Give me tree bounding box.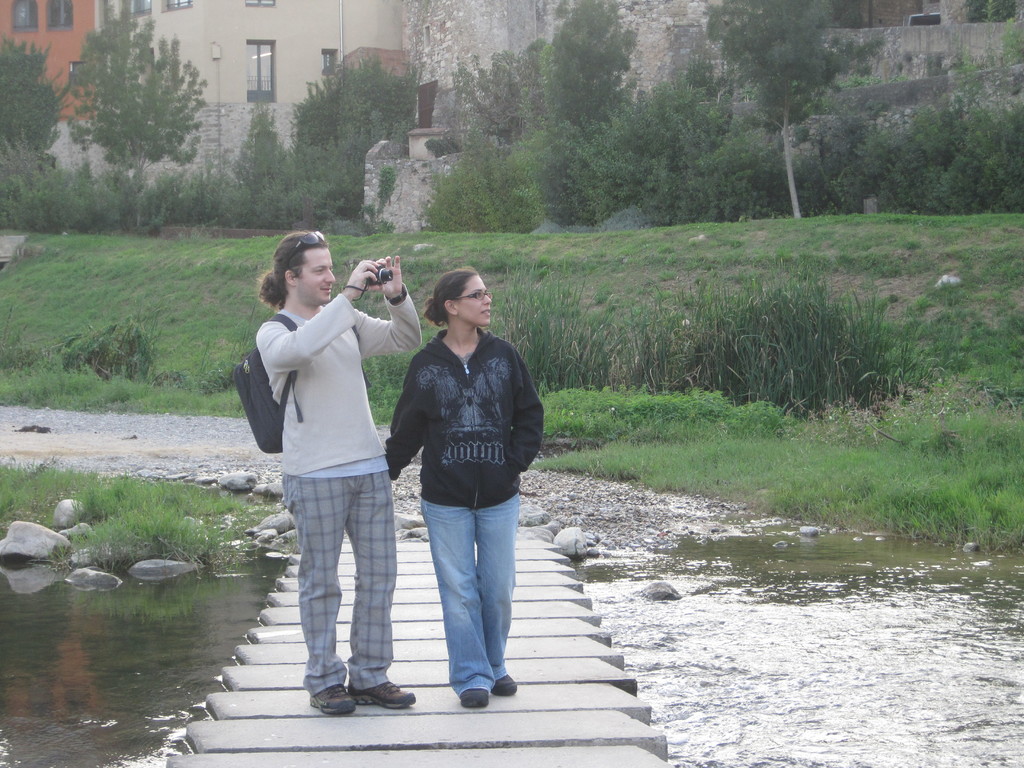
crop(431, 45, 573, 244).
